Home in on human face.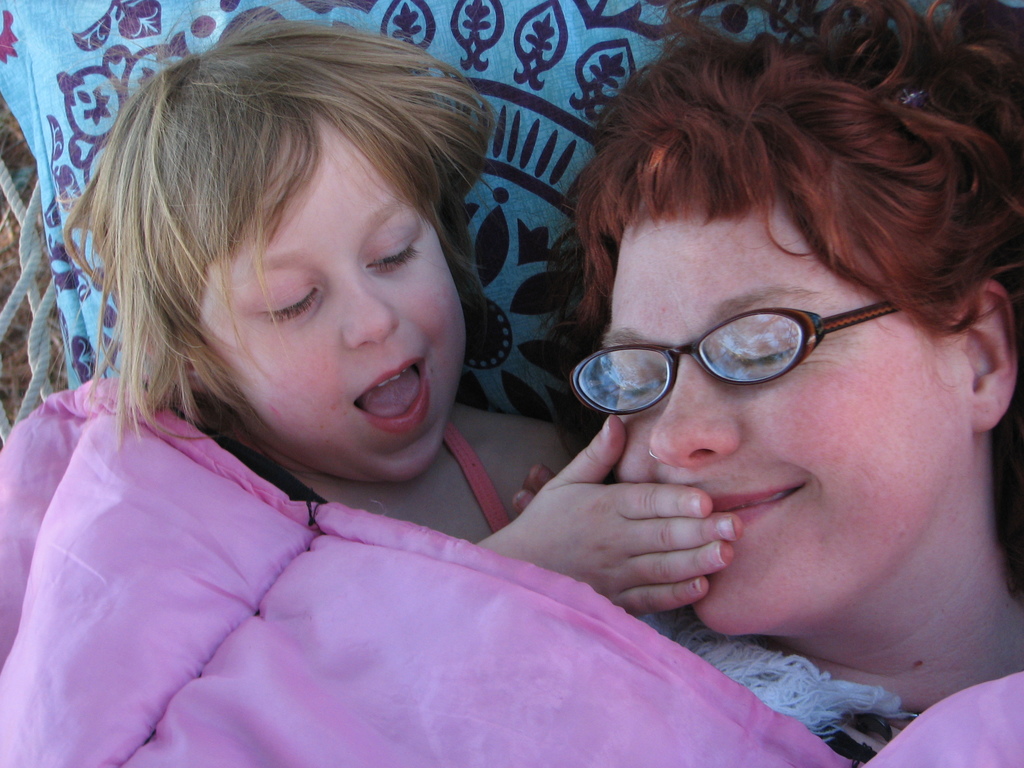
Homed in at pyautogui.locateOnScreen(610, 203, 967, 641).
